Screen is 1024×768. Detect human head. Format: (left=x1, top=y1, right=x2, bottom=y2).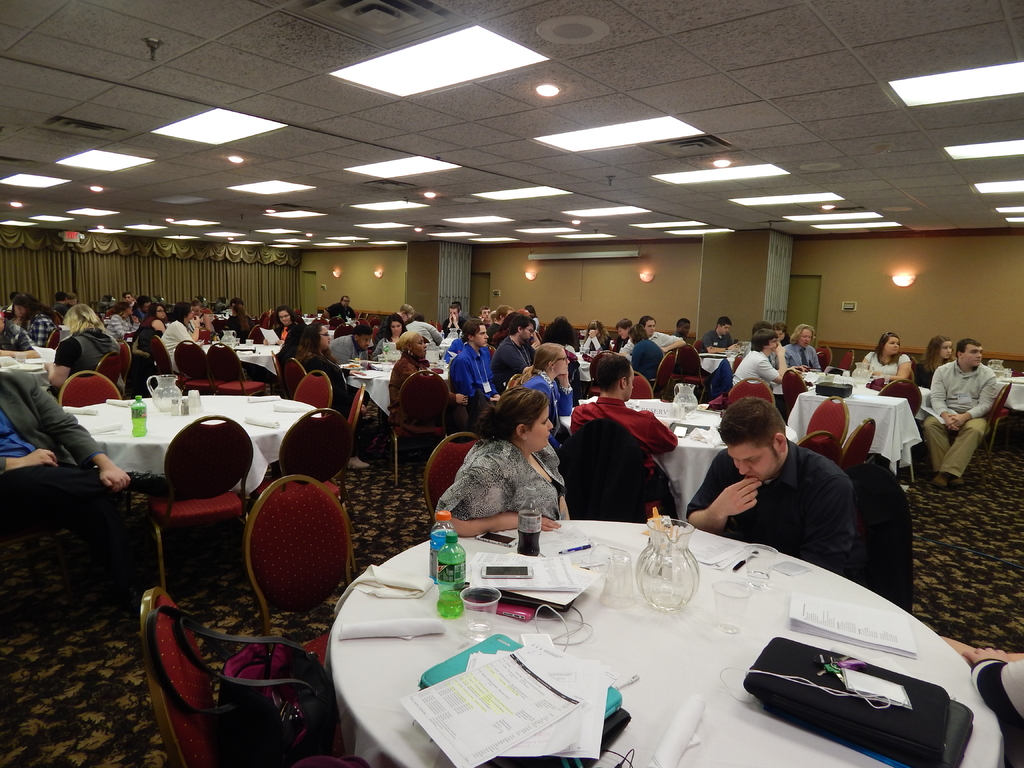
(left=752, top=321, right=774, bottom=331).
